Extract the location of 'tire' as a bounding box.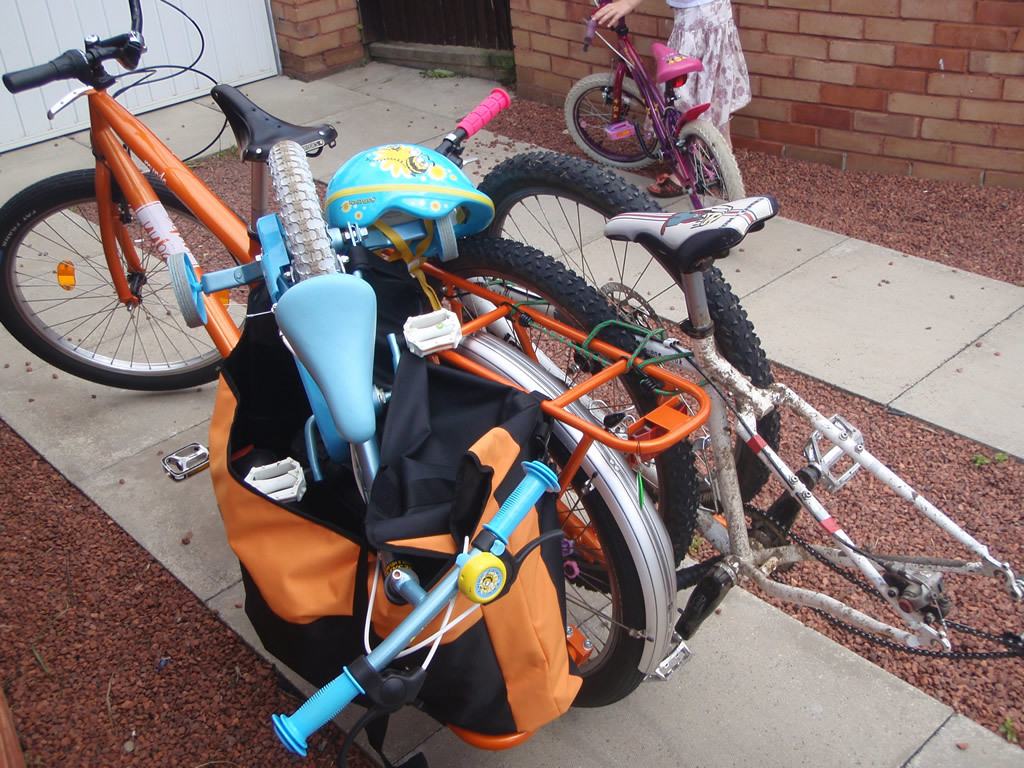
<bbox>562, 74, 660, 169</bbox>.
